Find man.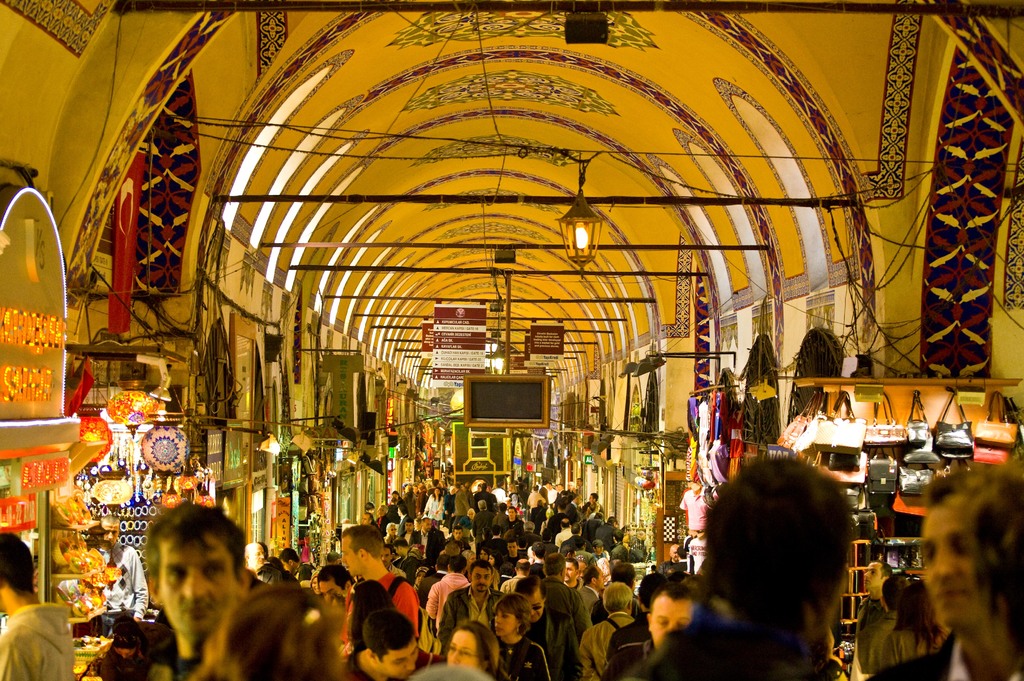
box(283, 547, 321, 580).
